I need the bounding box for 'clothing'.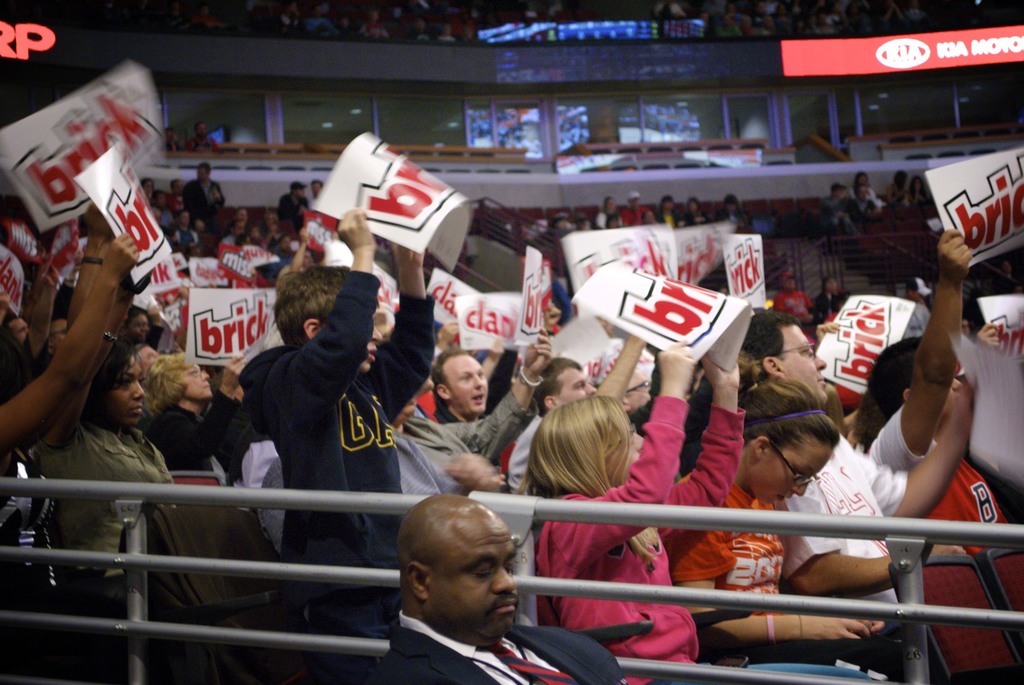
Here it is: Rect(777, 430, 895, 620).
